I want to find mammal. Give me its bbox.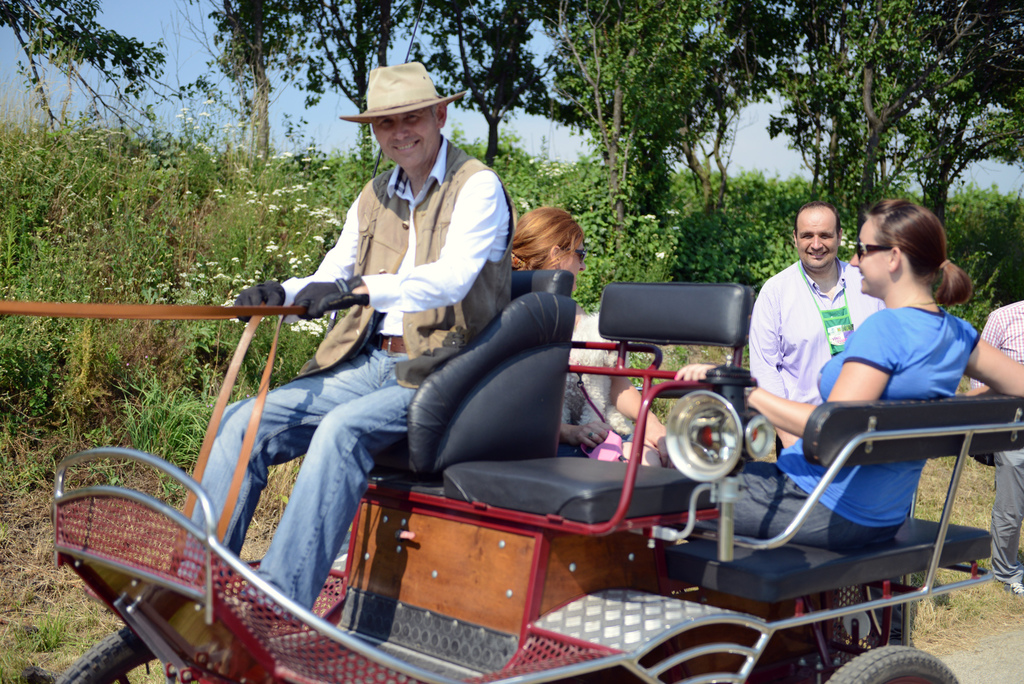
<region>746, 201, 885, 444</region>.
